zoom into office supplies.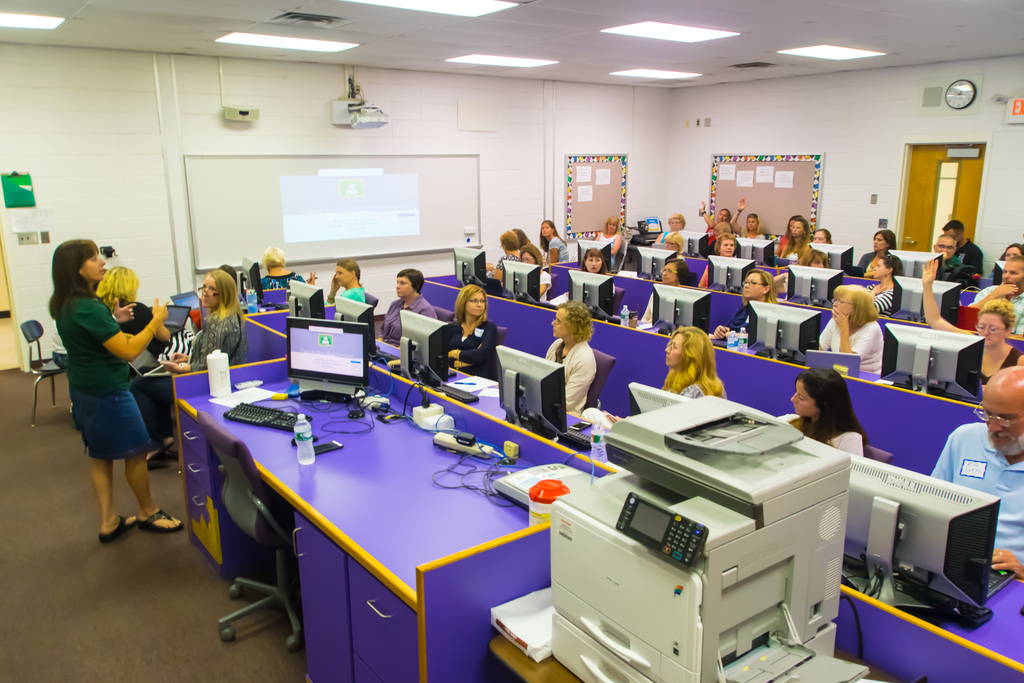
Zoom target: detection(564, 406, 851, 645).
